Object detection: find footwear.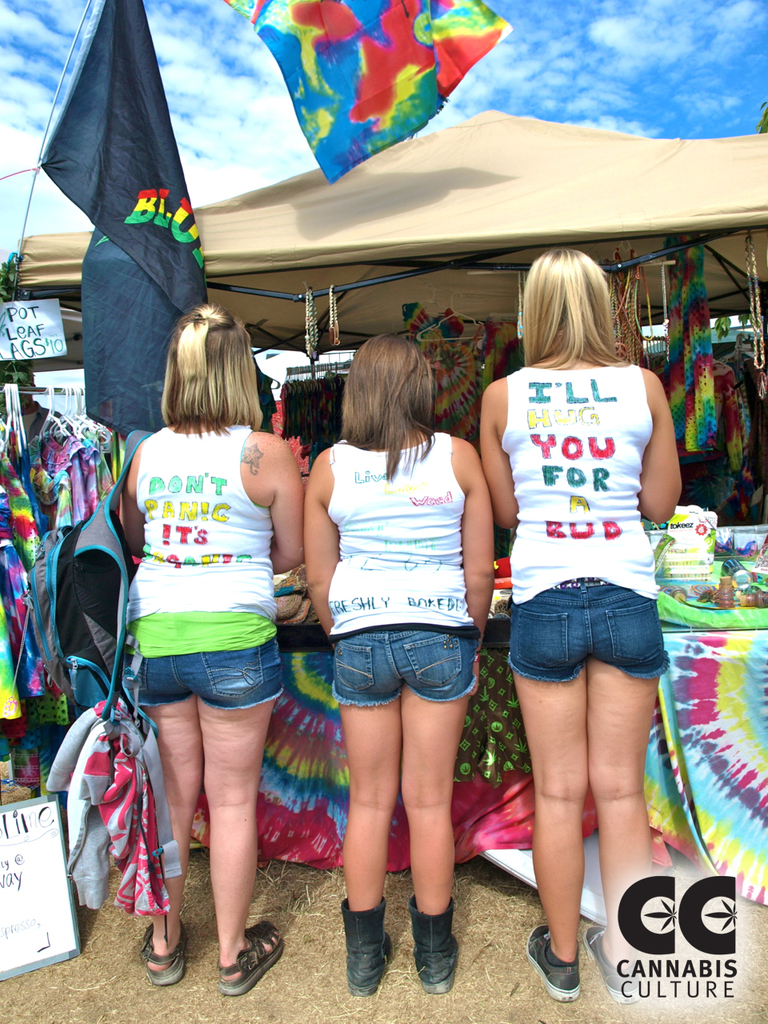
x1=216, y1=920, x2=288, y2=999.
